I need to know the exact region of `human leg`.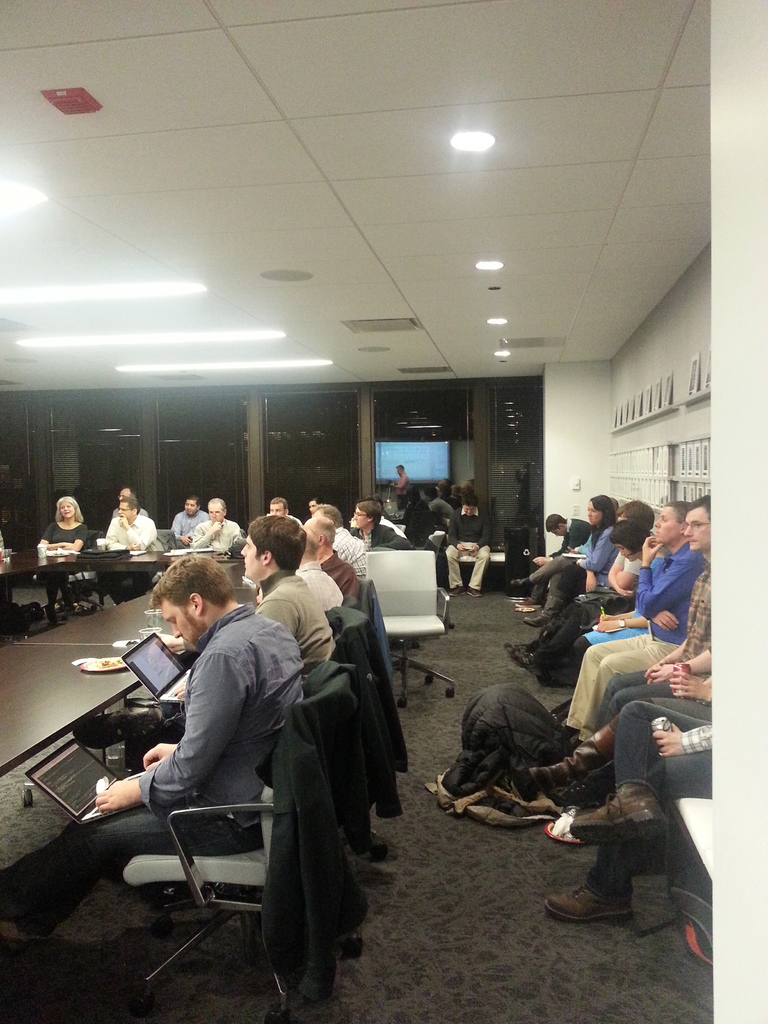
Region: box=[543, 758, 615, 803].
